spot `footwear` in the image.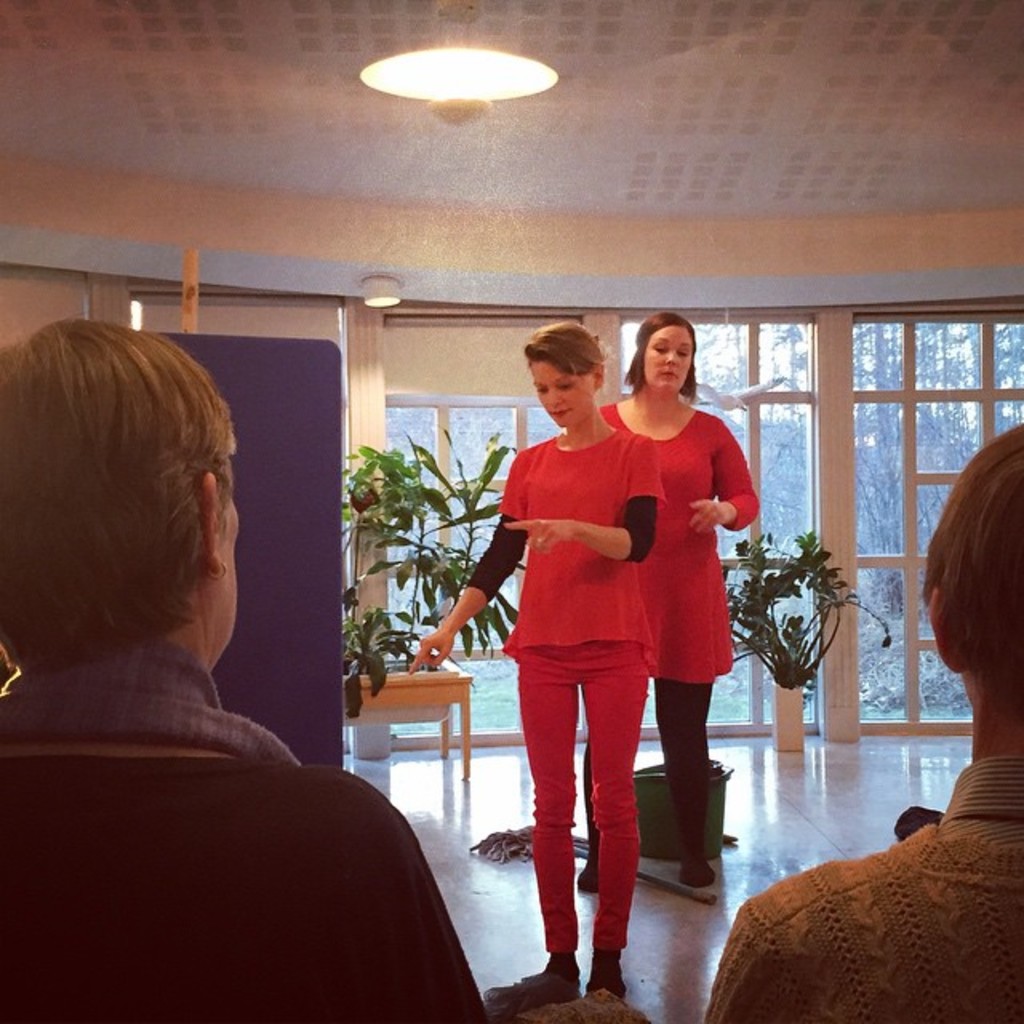
`footwear` found at bbox=(576, 826, 613, 891).
